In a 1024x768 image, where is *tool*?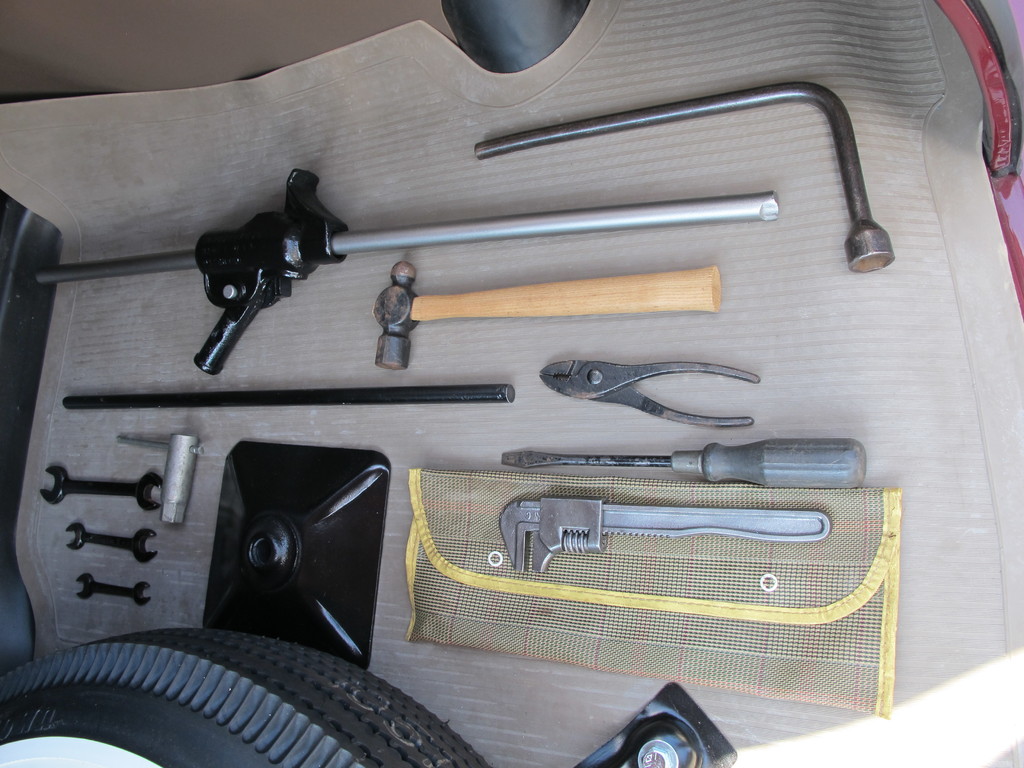
<bbox>495, 495, 833, 575</bbox>.
